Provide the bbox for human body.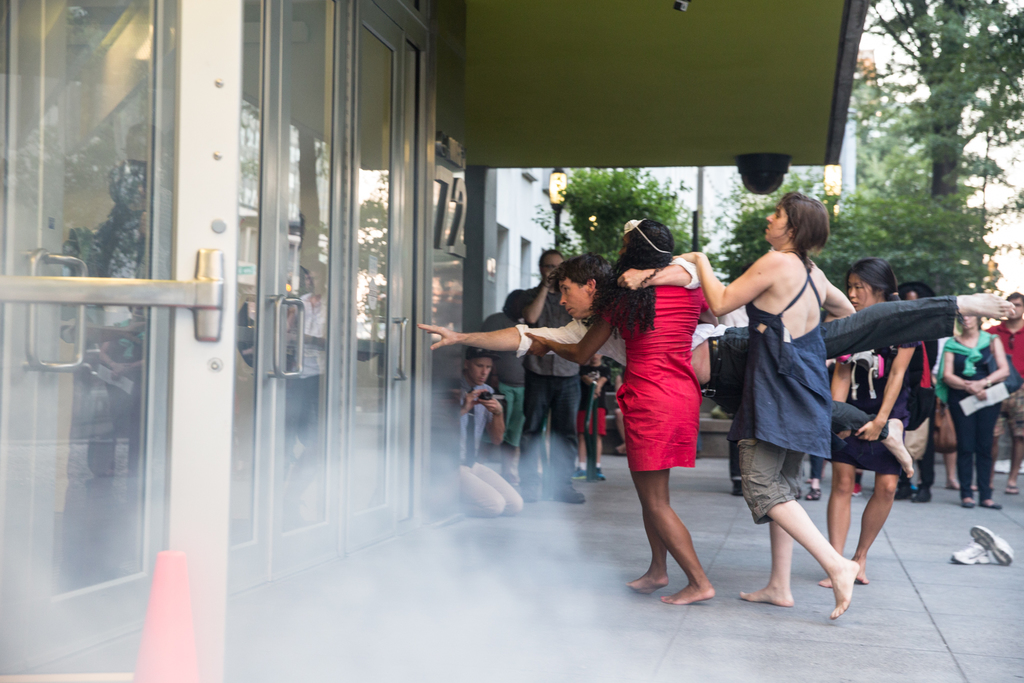
BBox(683, 190, 856, 611).
